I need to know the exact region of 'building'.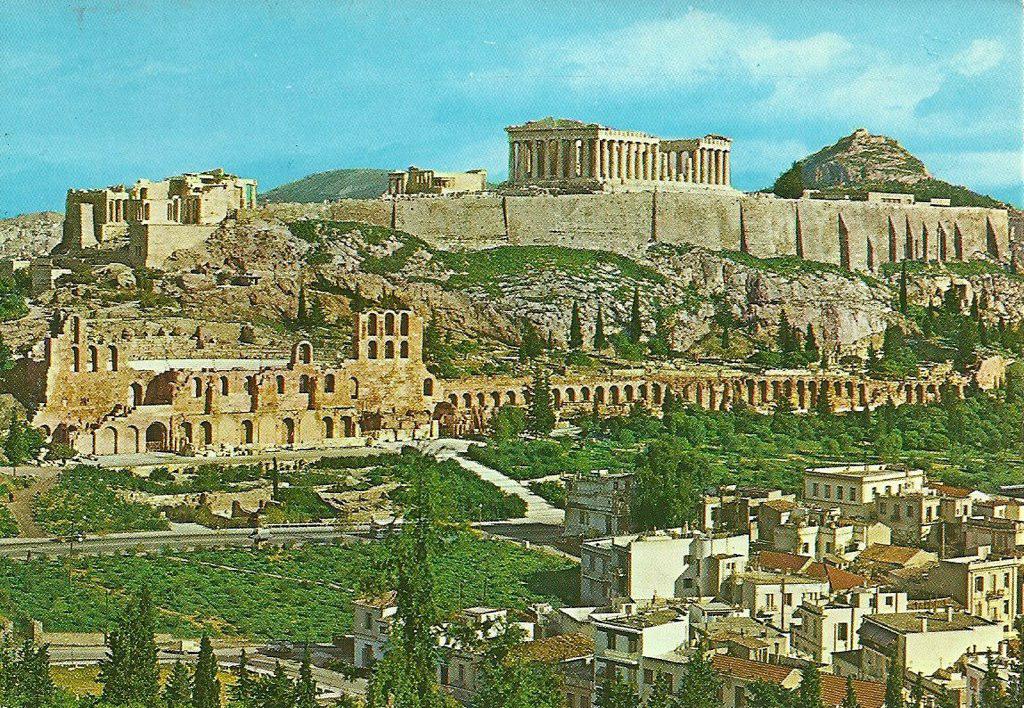
Region: {"x1": 507, "y1": 116, "x2": 733, "y2": 186}.
